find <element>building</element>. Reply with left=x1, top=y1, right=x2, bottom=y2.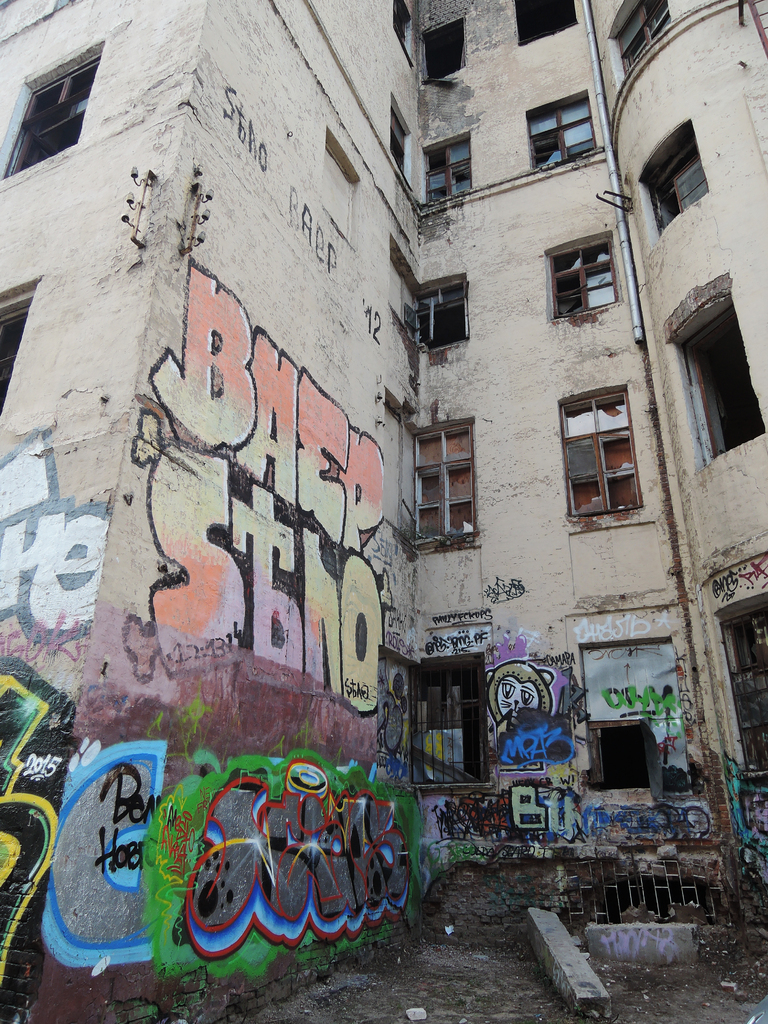
left=0, top=0, right=767, bottom=1023.
